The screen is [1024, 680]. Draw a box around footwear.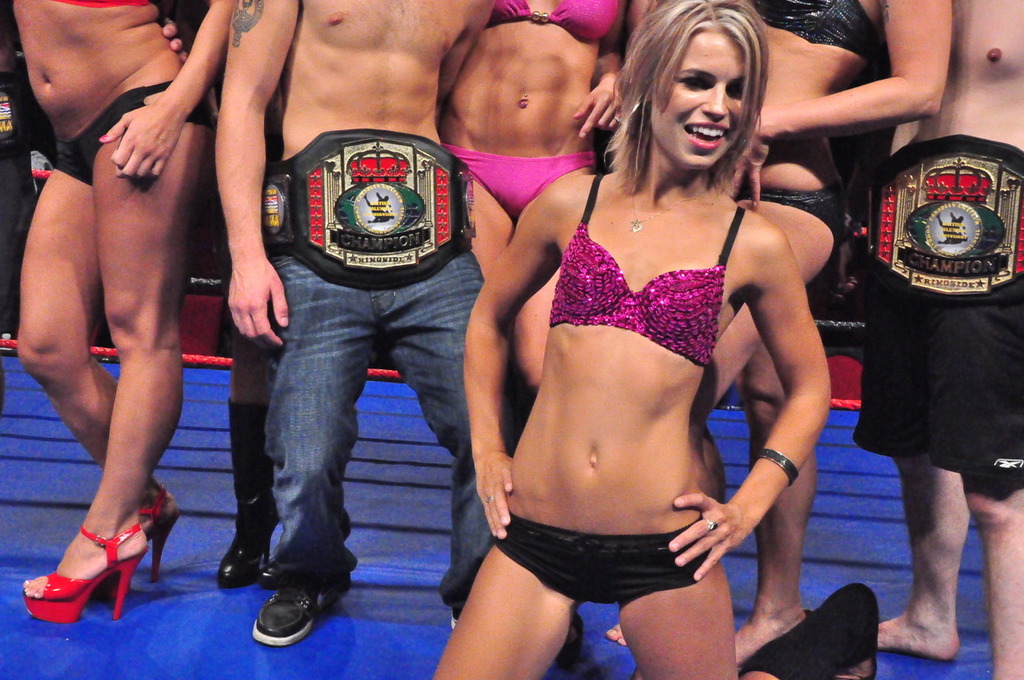
(x1=214, y1=396, x2=288, y2=585).
